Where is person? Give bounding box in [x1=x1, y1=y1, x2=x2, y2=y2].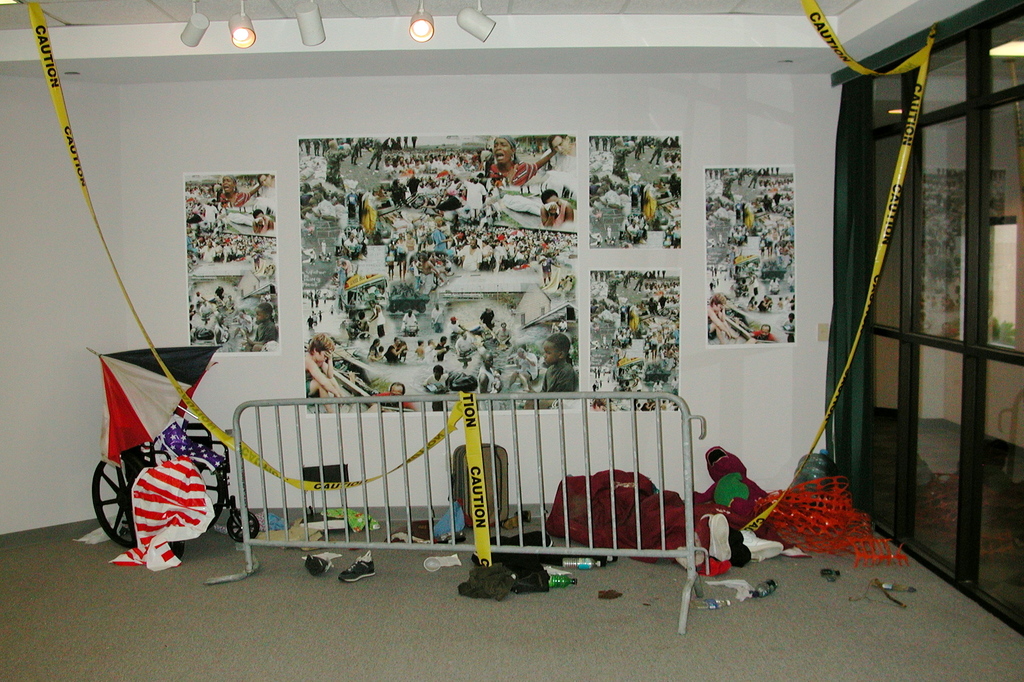
[x1=403, y1=305, x2=421, y2=334].
